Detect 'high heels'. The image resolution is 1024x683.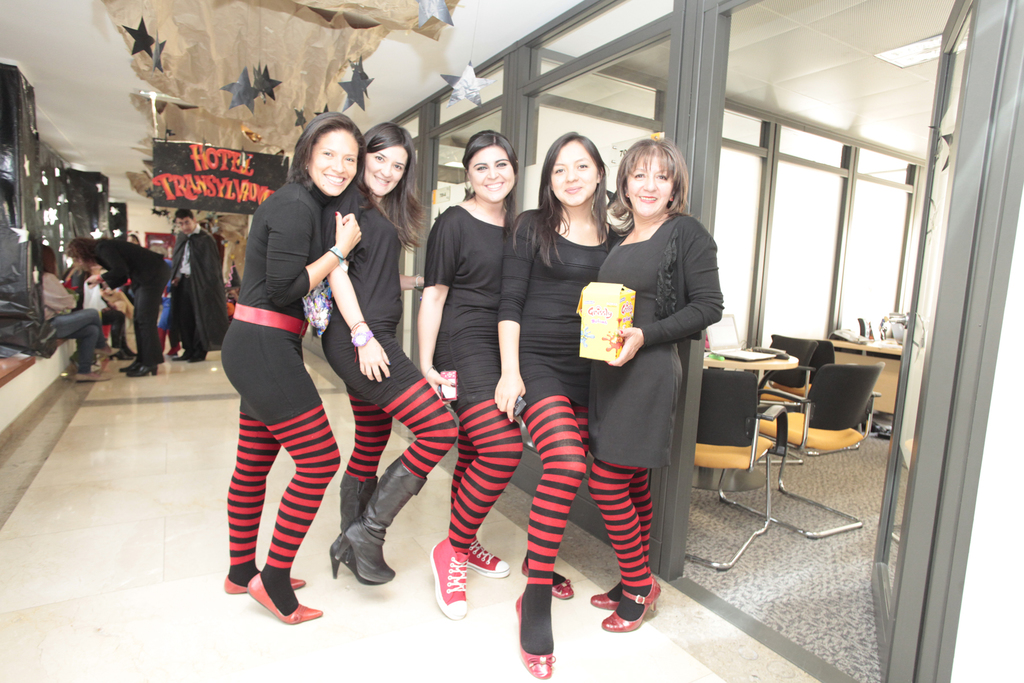
{"x1": 598, "y1": 580, "x2": 661, "y2": 631}.
